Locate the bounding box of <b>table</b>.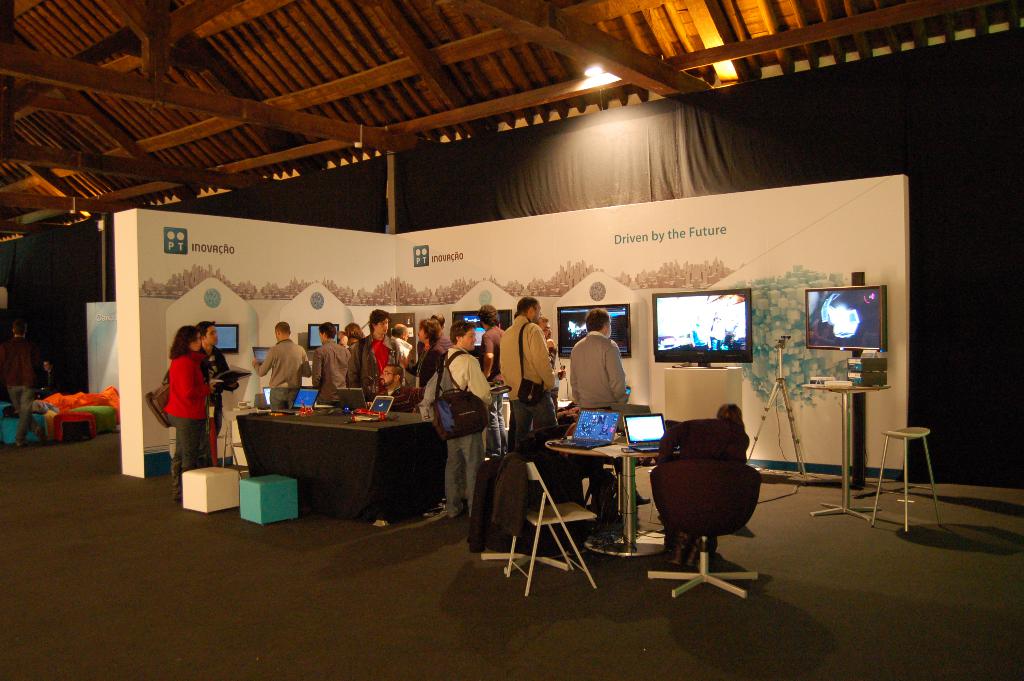
Bounding box: <bbox>803, 379, 893, 517</bbox>.
